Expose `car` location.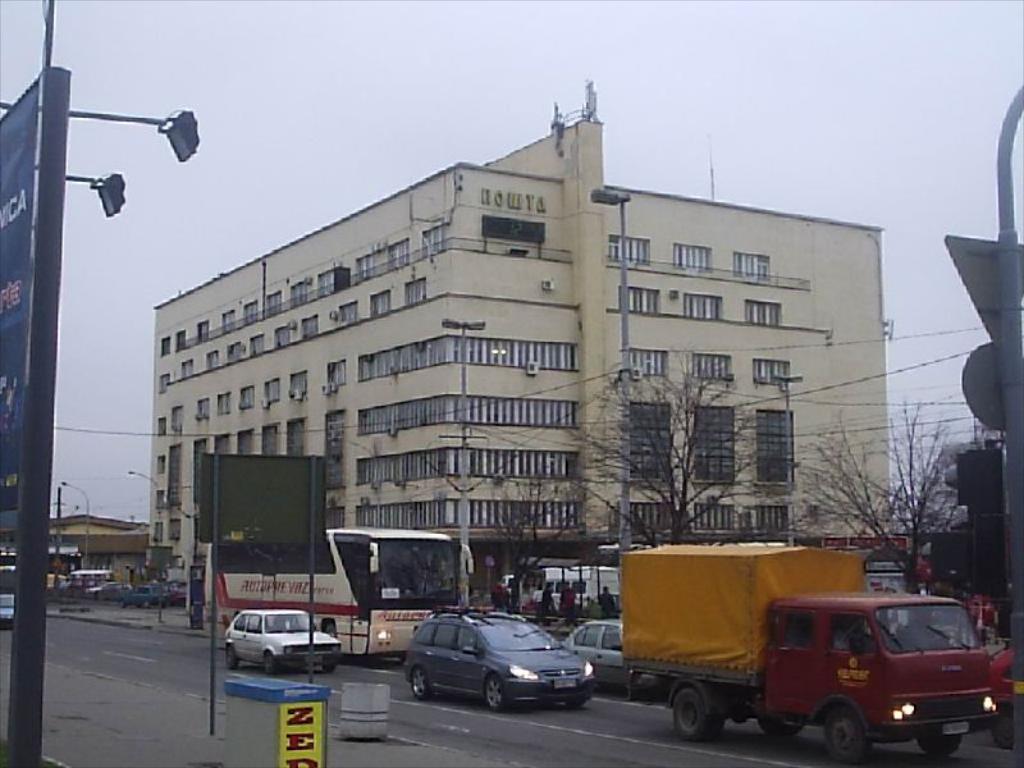
Exposed at bbox=[402, 609, 595, 713].
